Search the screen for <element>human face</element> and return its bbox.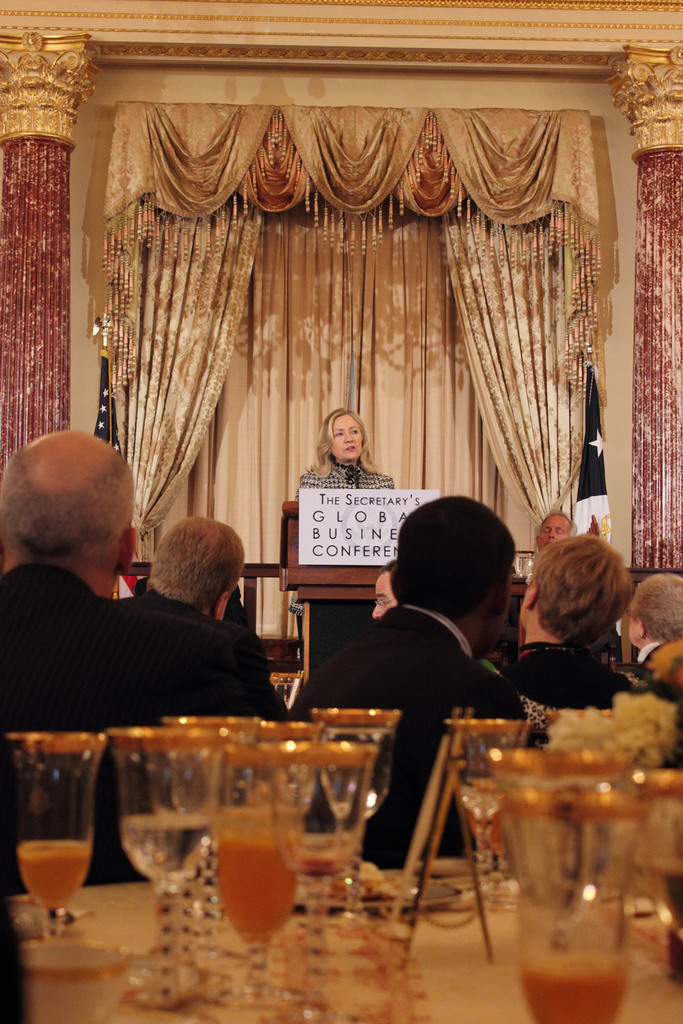
Found: {"x1": 368, "y1": 570, "x2": 398, "y2": 617}.
